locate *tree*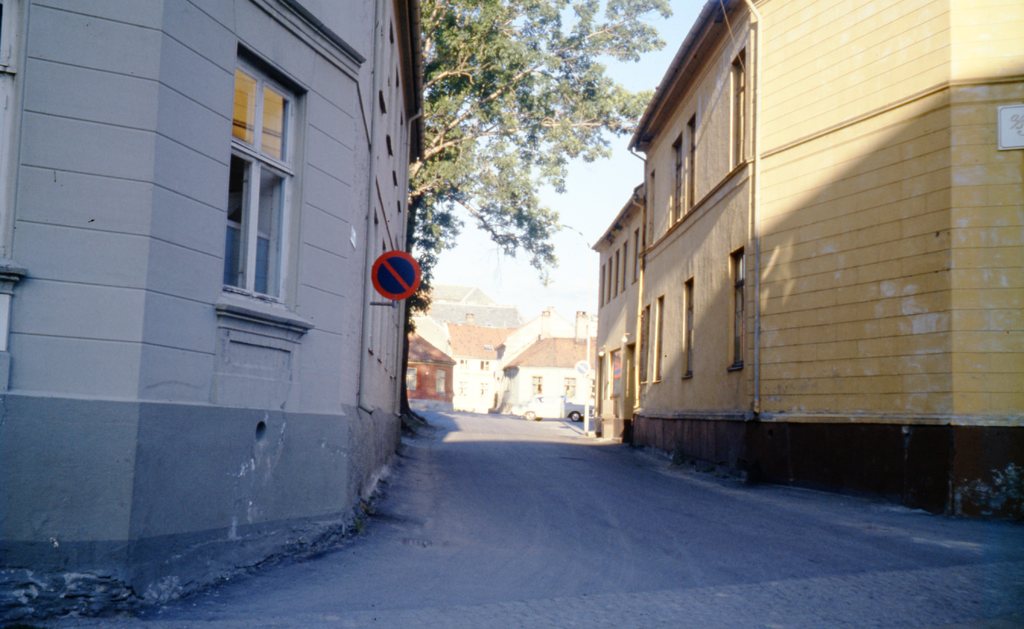
{"left": 401, "top": 0, "right": 673, "bottom": 435}
